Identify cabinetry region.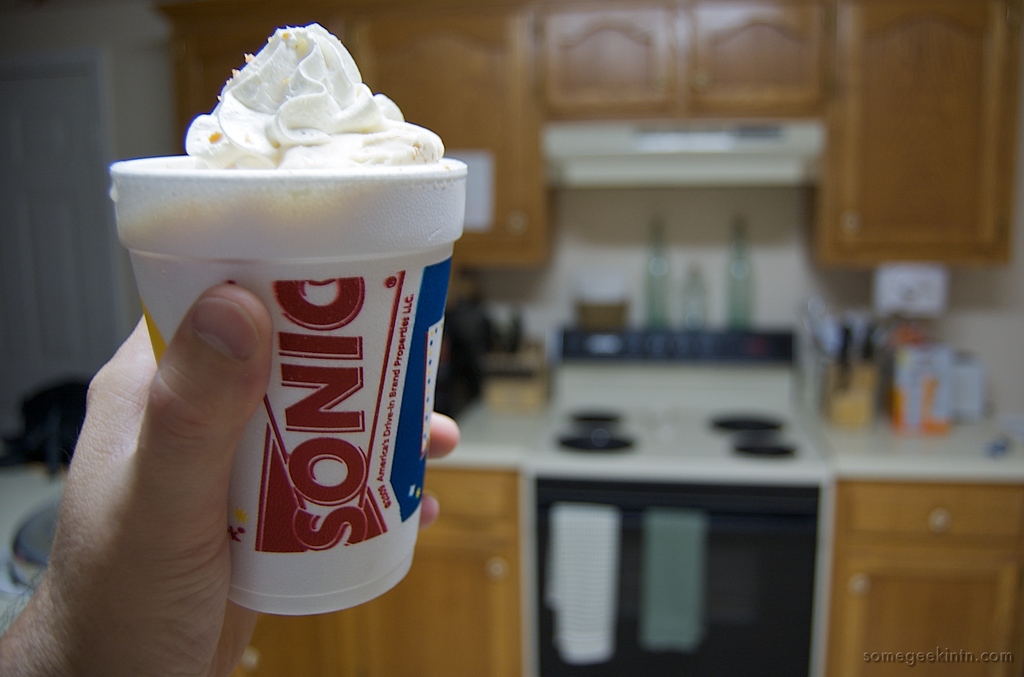
Region: (333, 471, 530, 676).
